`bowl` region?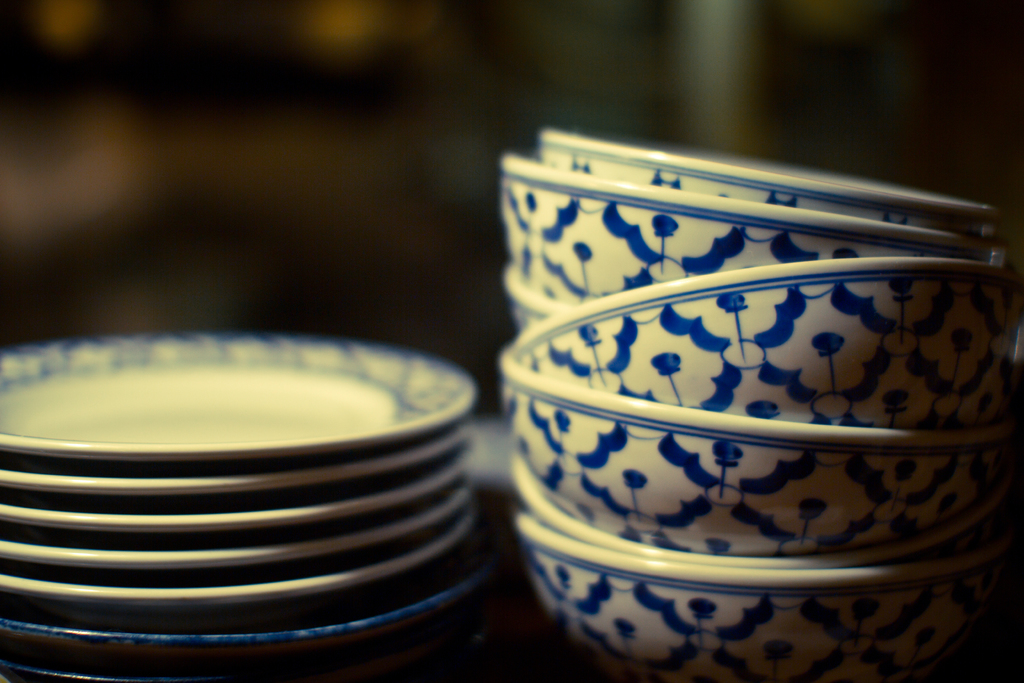
bbox=[545, 129, 1002, 238]
